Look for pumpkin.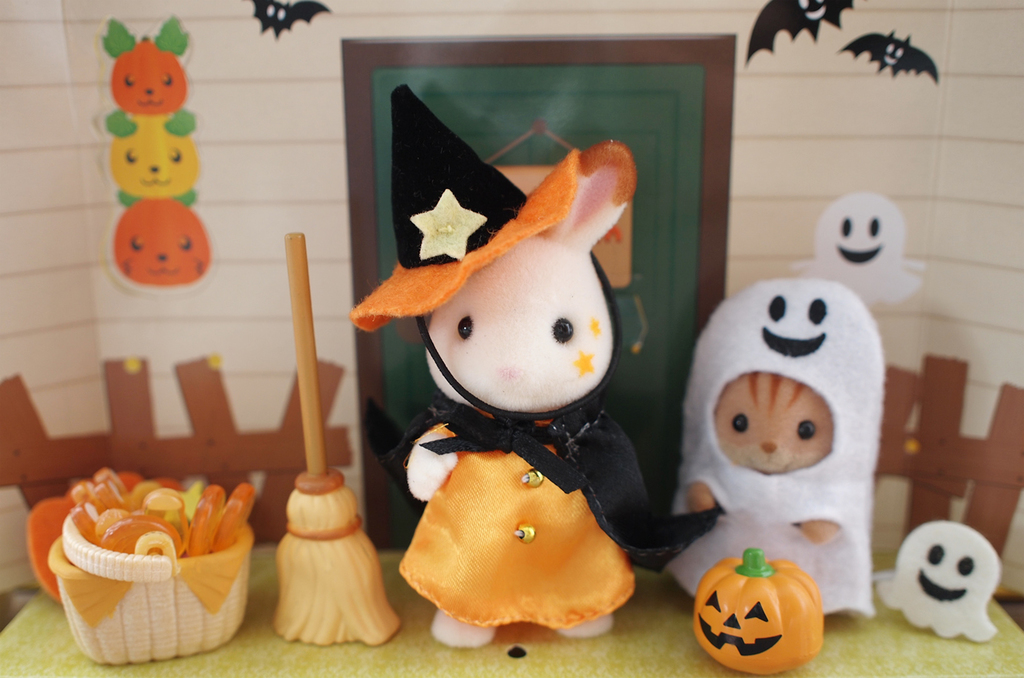
Found: BBox(693, 545, 821, 672).
